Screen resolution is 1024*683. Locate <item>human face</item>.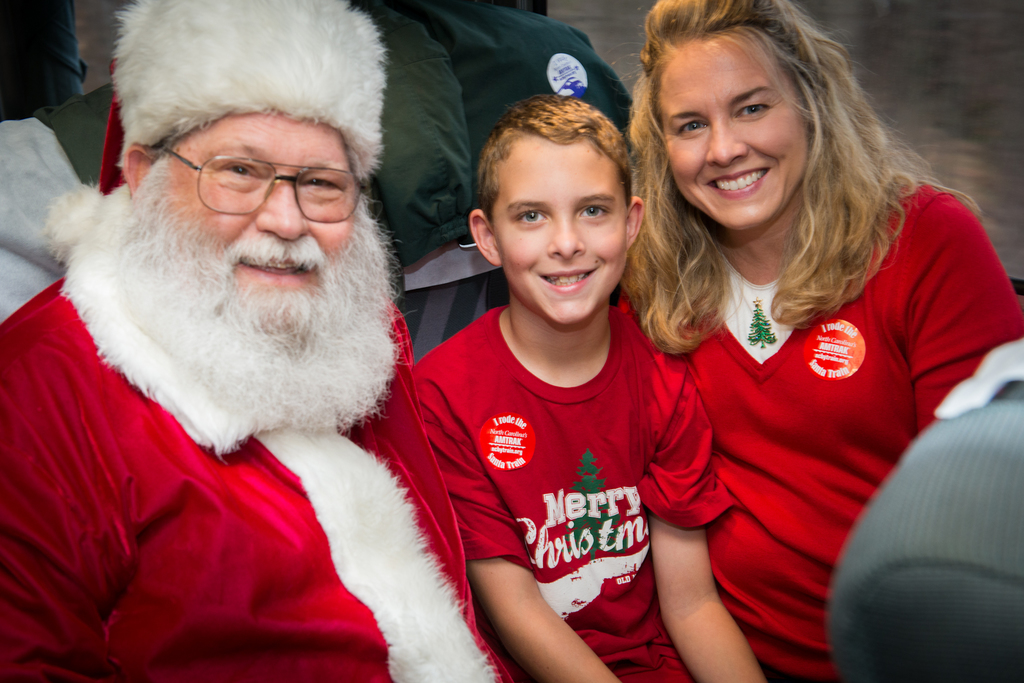
(x1=662, y1=46, x2=805, y2=231).
